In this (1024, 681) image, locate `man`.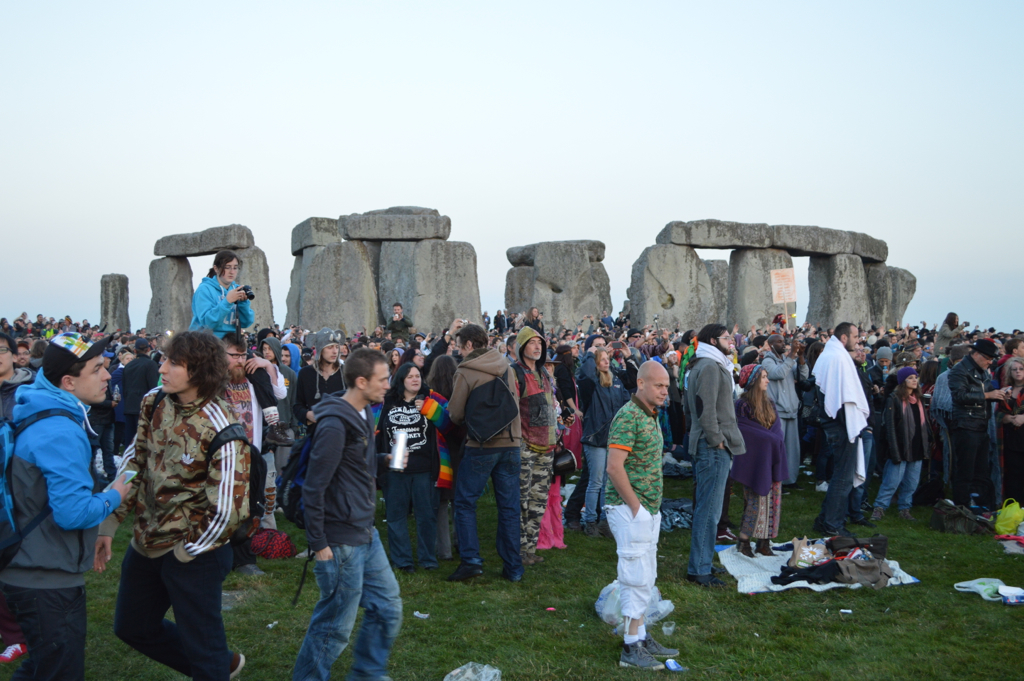
Bounding box: BBox(0, 327, 37, 391).
